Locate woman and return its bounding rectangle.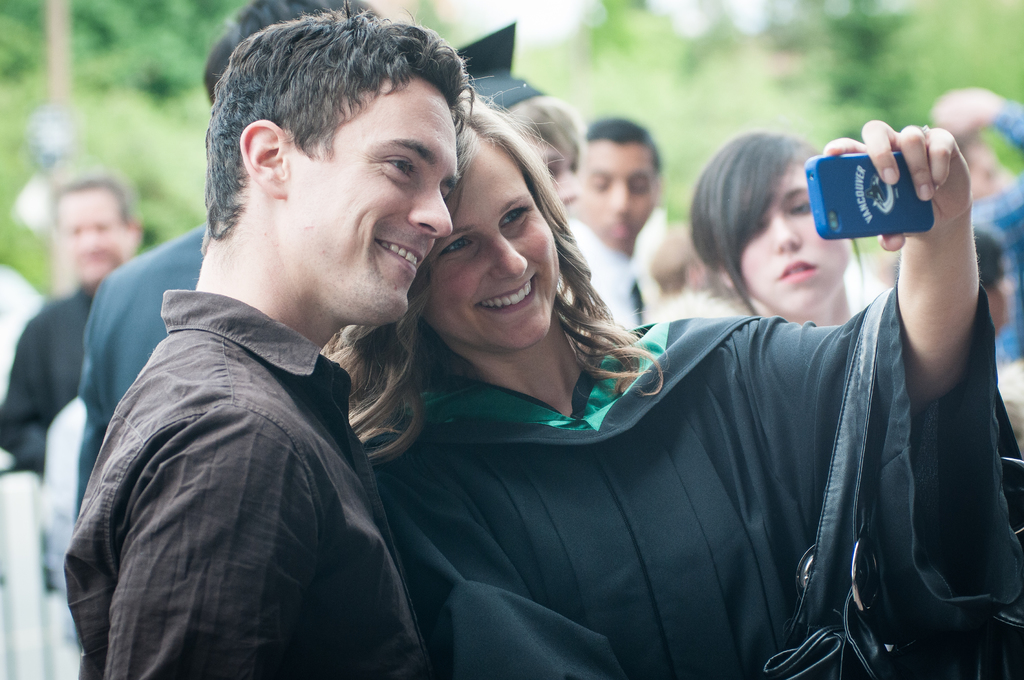
294:85:923:672.
